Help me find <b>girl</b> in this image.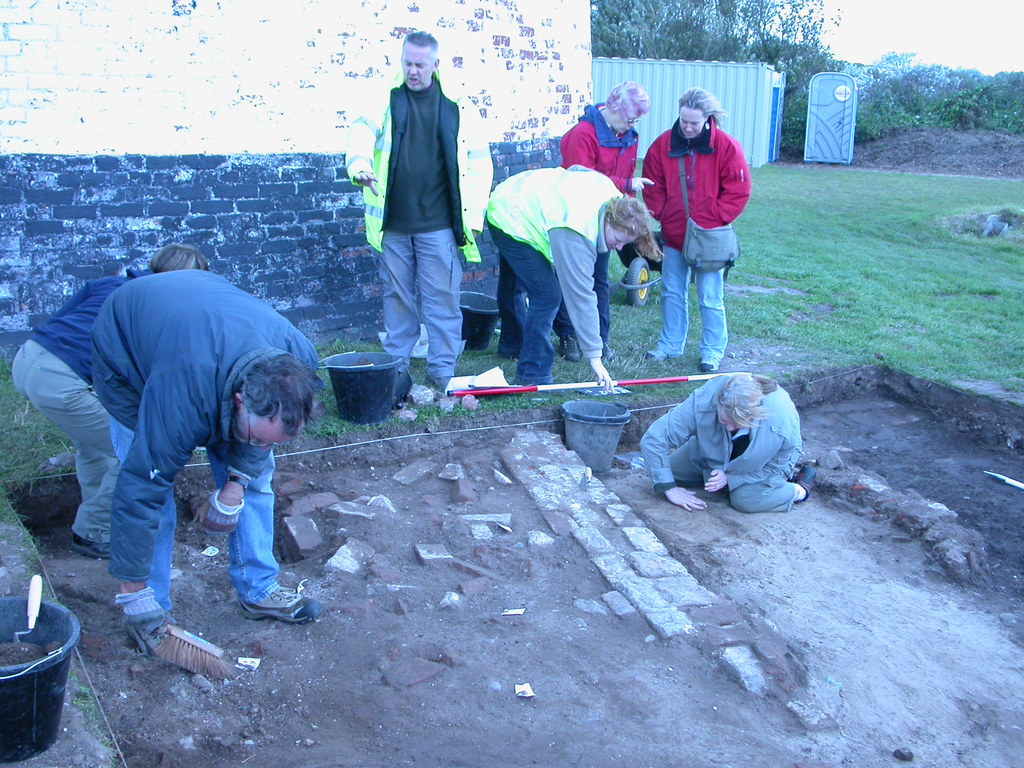
Found it: [left=479, top=157, right=663, bottom=392].
